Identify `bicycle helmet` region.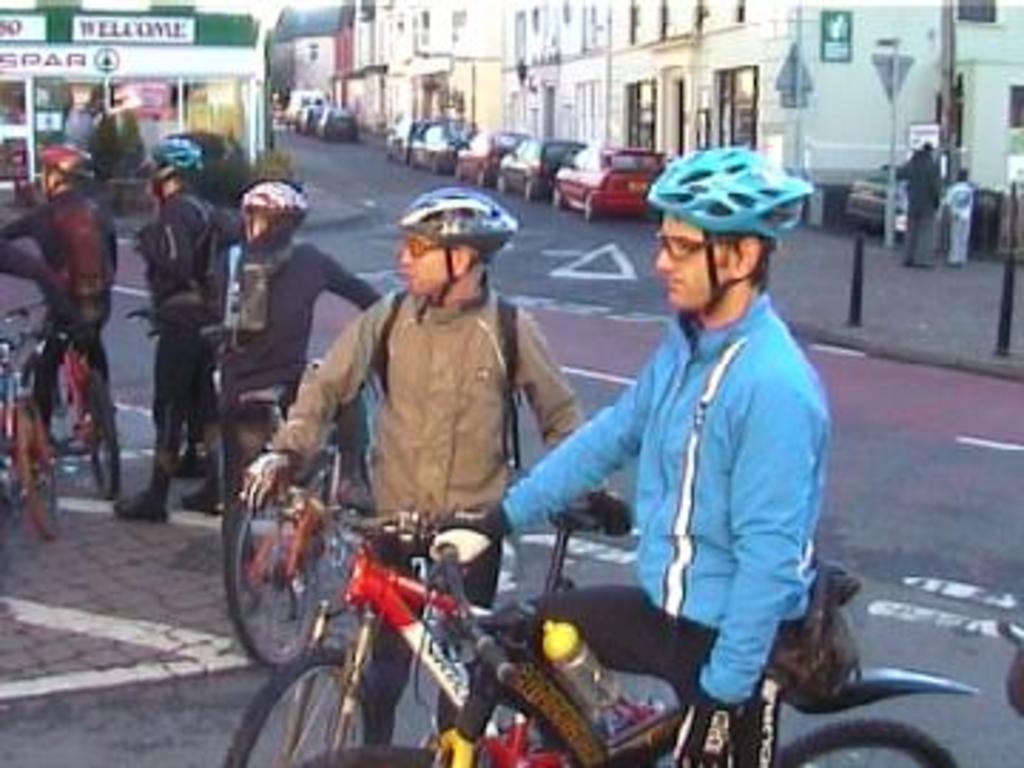
Region: (x1=401, y1=188, x2=521, y2=313).
